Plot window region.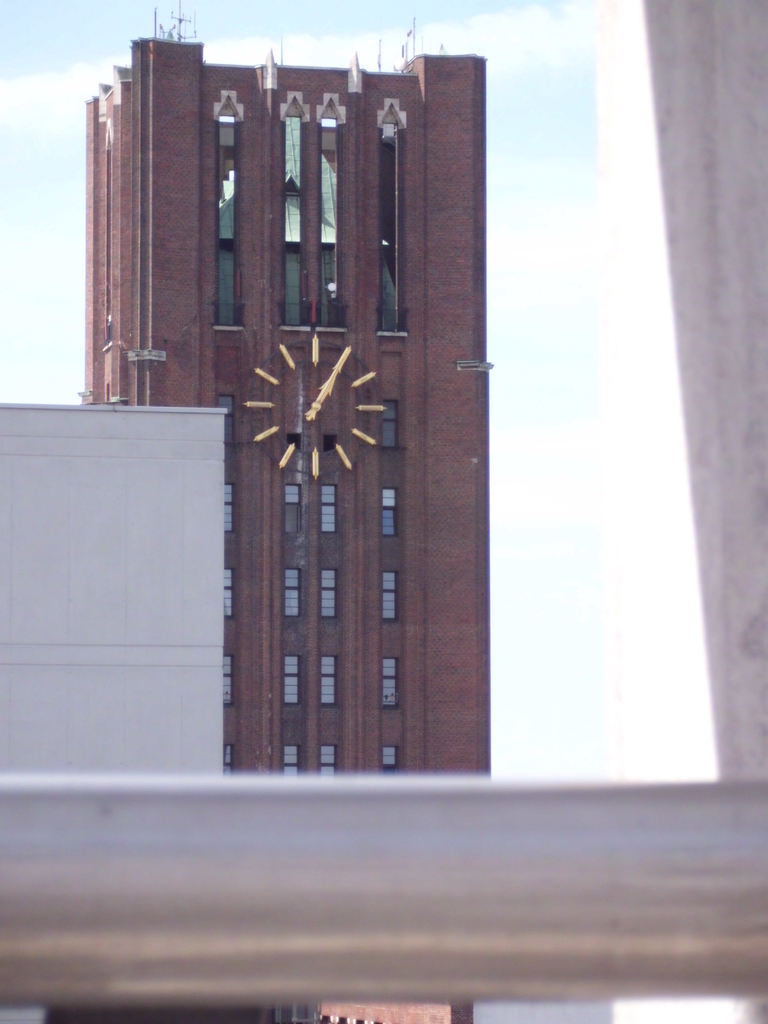
Plotted at <box>324,90,347,337</box>.
